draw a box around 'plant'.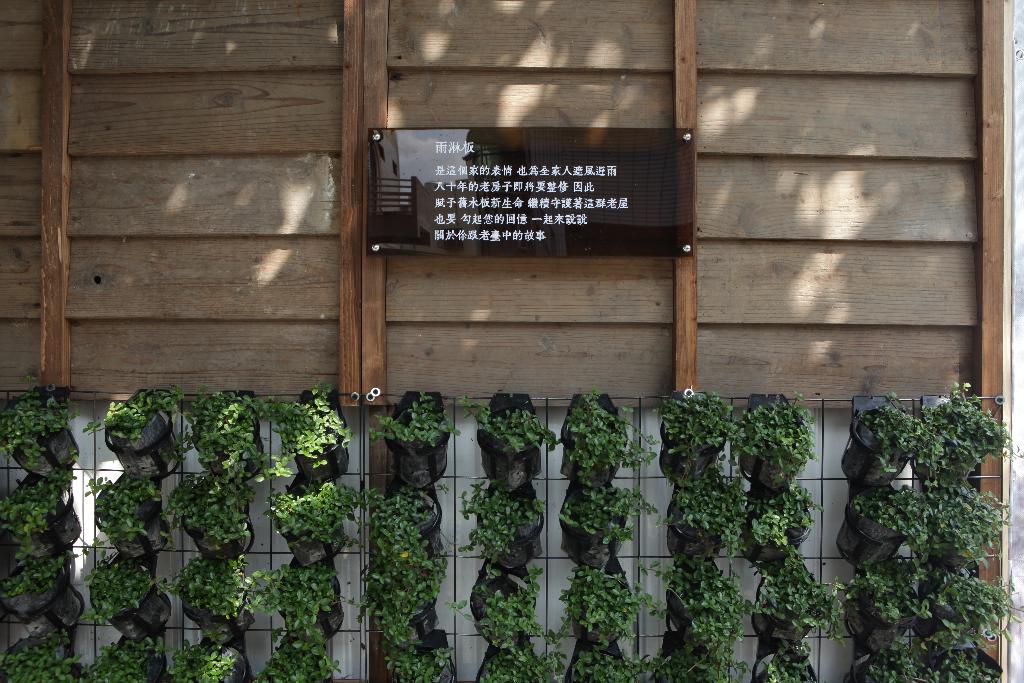
<region>442, 561, 557, 653</region>.
